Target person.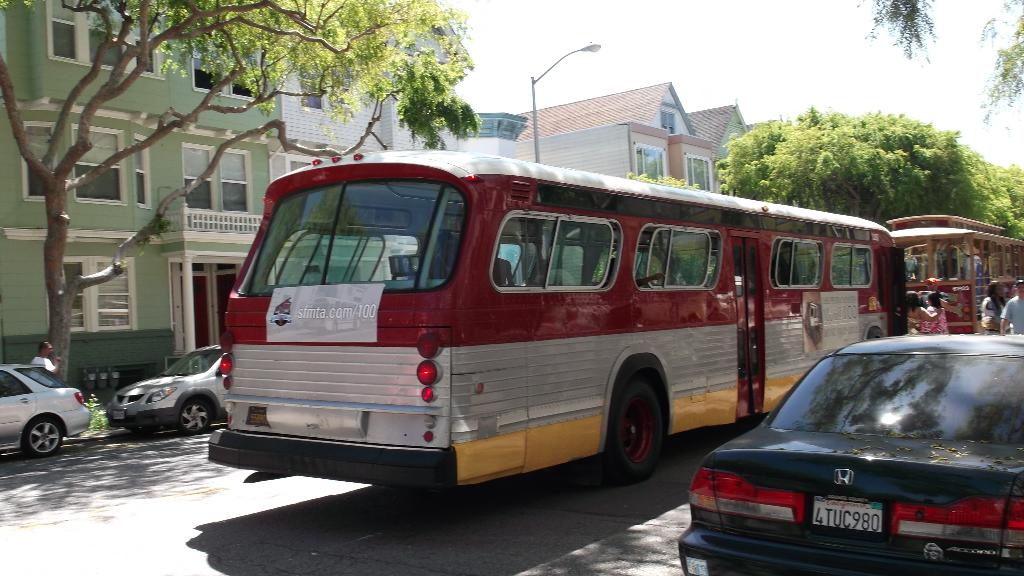
Target region: region(916, 292, 950, 338).
